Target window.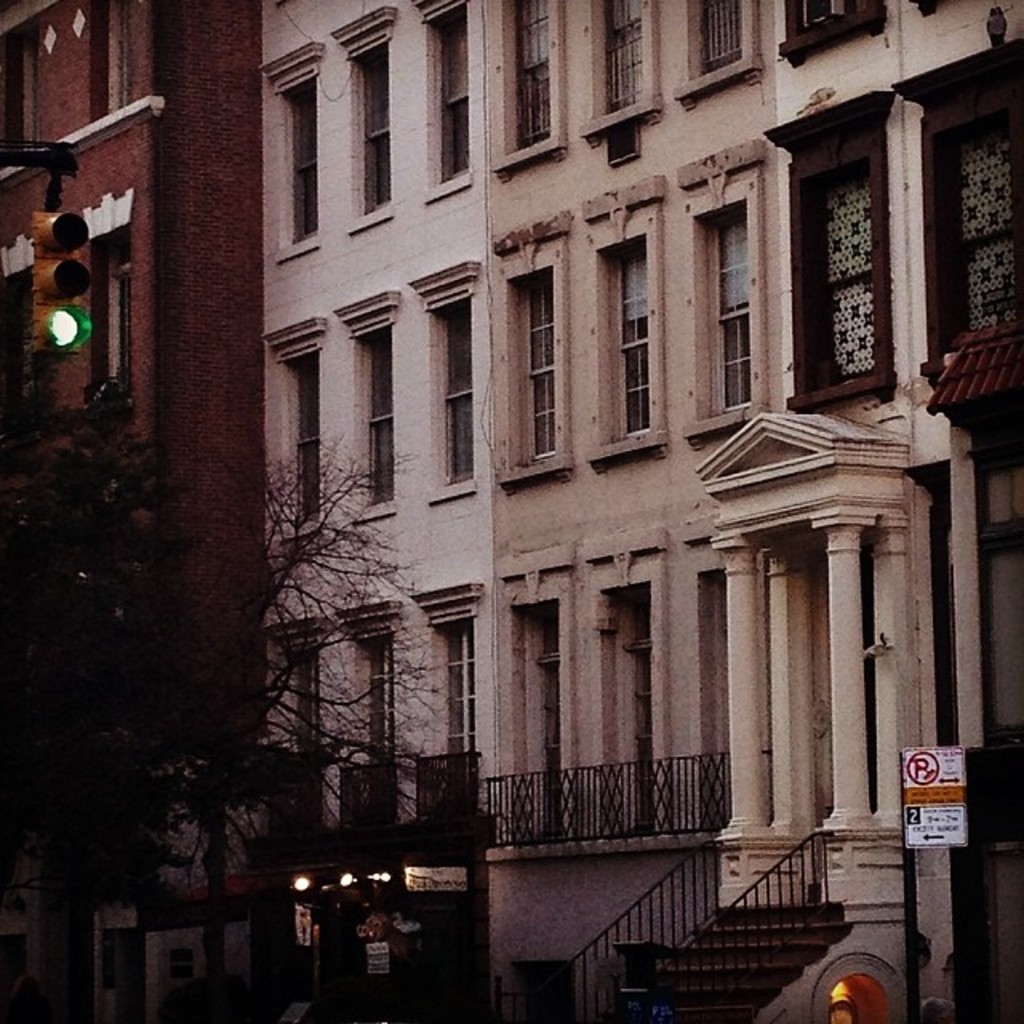
Target region: <bbox>88, 227, 136, 467</bbox>.
